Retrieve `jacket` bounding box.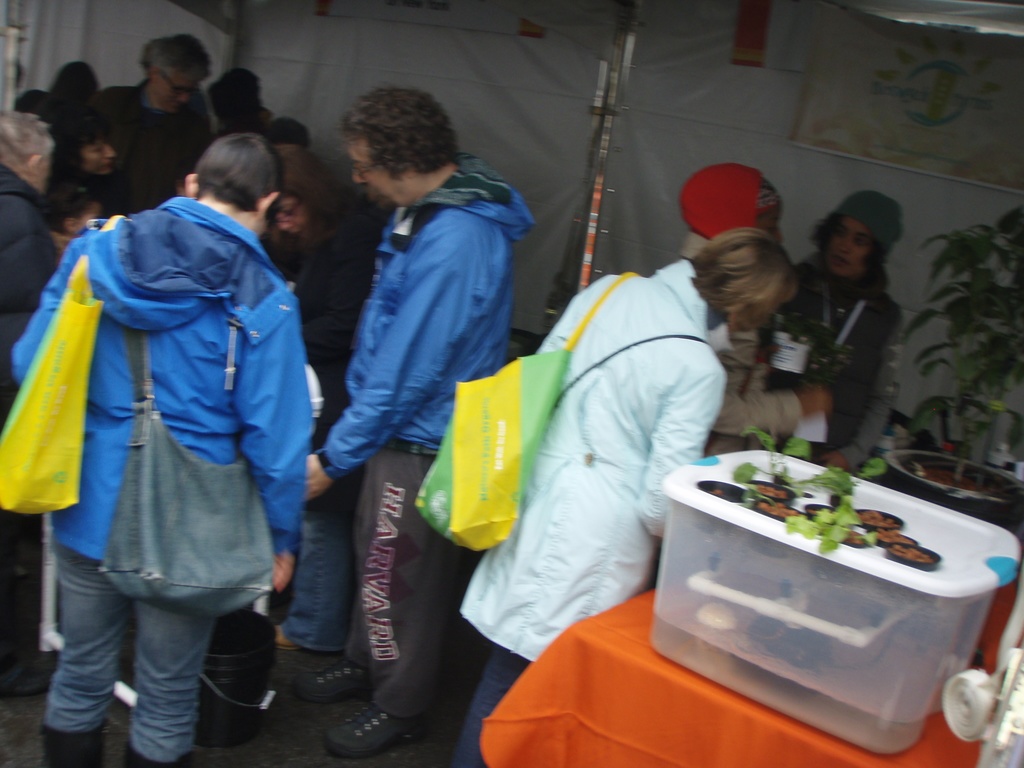
Bounding box: Rect(79, 74, 226, 222).
